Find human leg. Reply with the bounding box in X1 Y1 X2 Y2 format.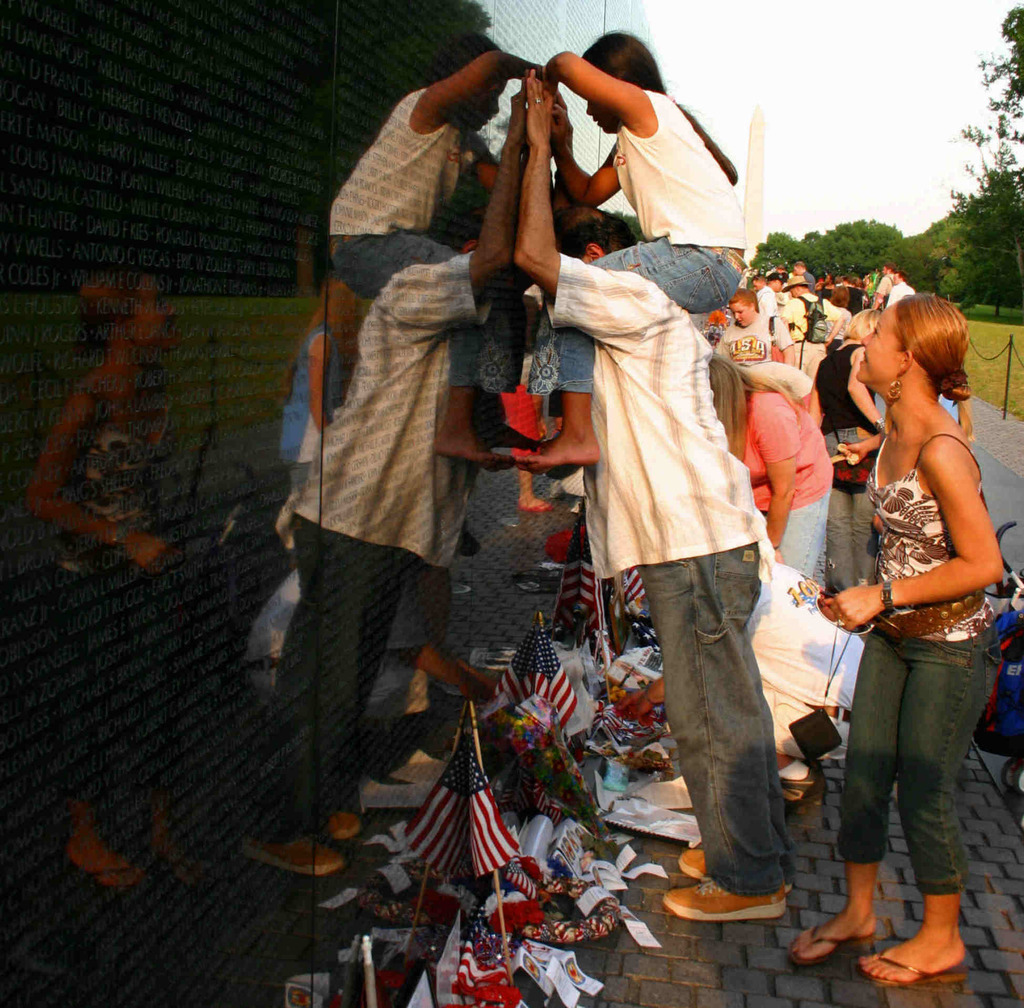
821 489 874 587.
